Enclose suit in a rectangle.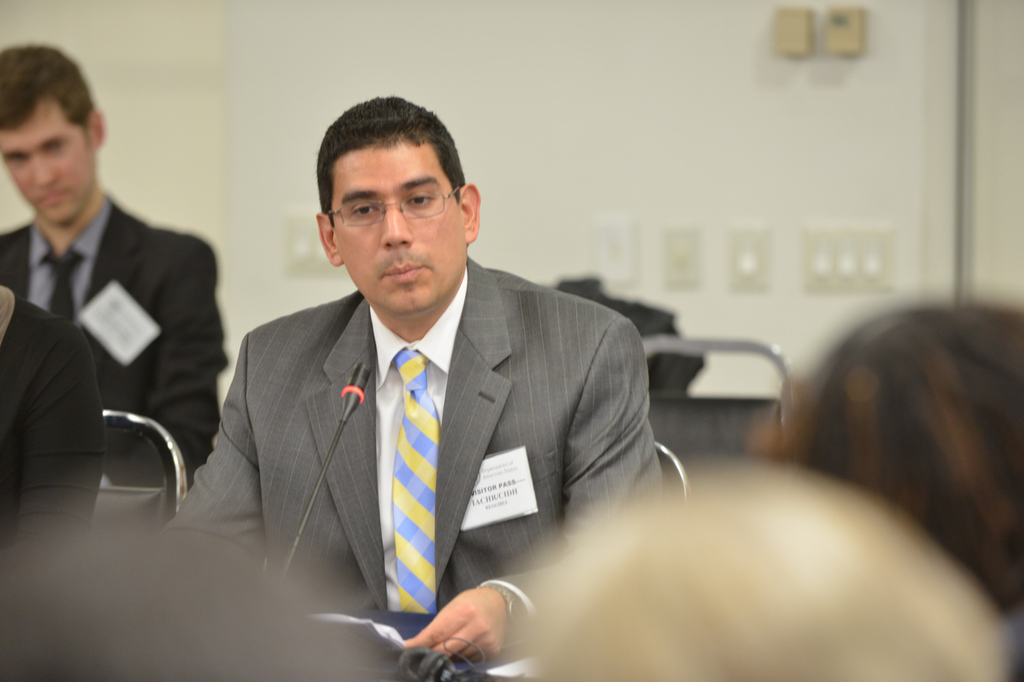
x1=0 y1=192 x2=237 y2=488.
